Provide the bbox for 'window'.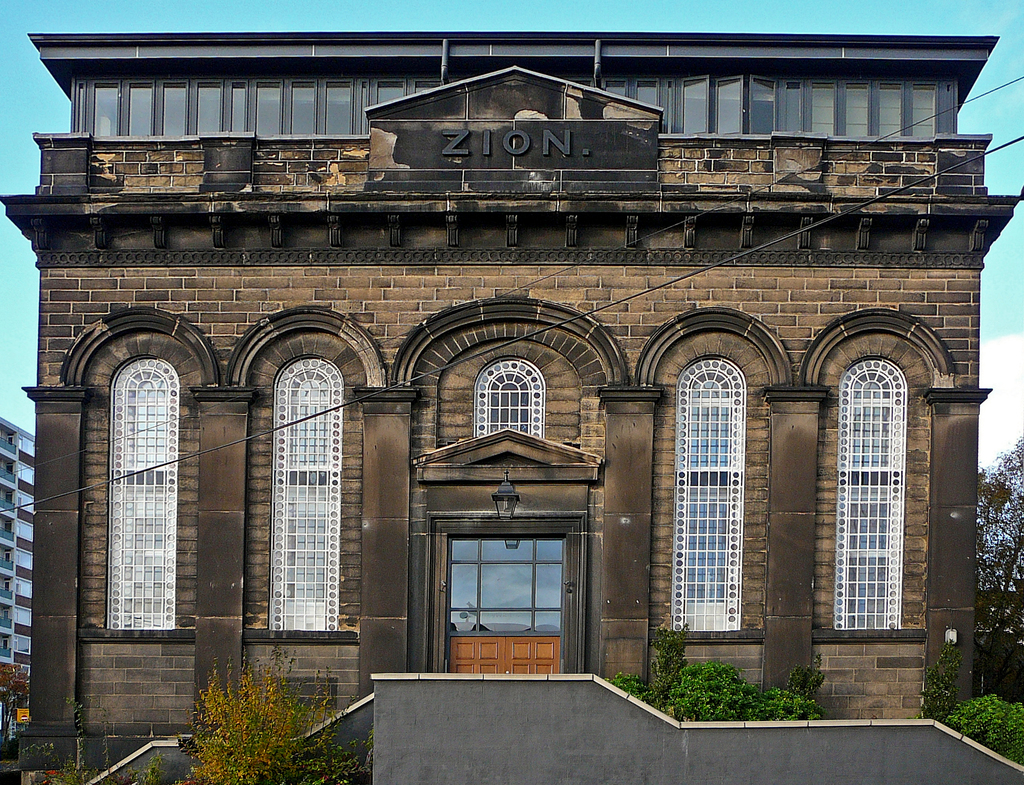
bbox=[444, 533, 563, 638].
